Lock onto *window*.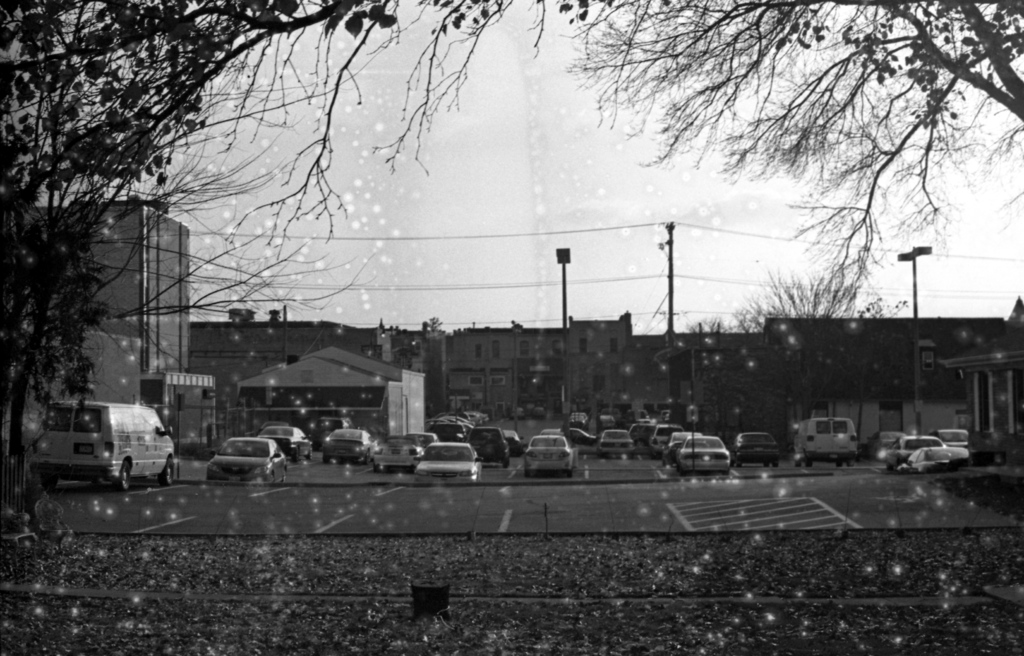
Locked: locate(493, 343, 496, 357).
